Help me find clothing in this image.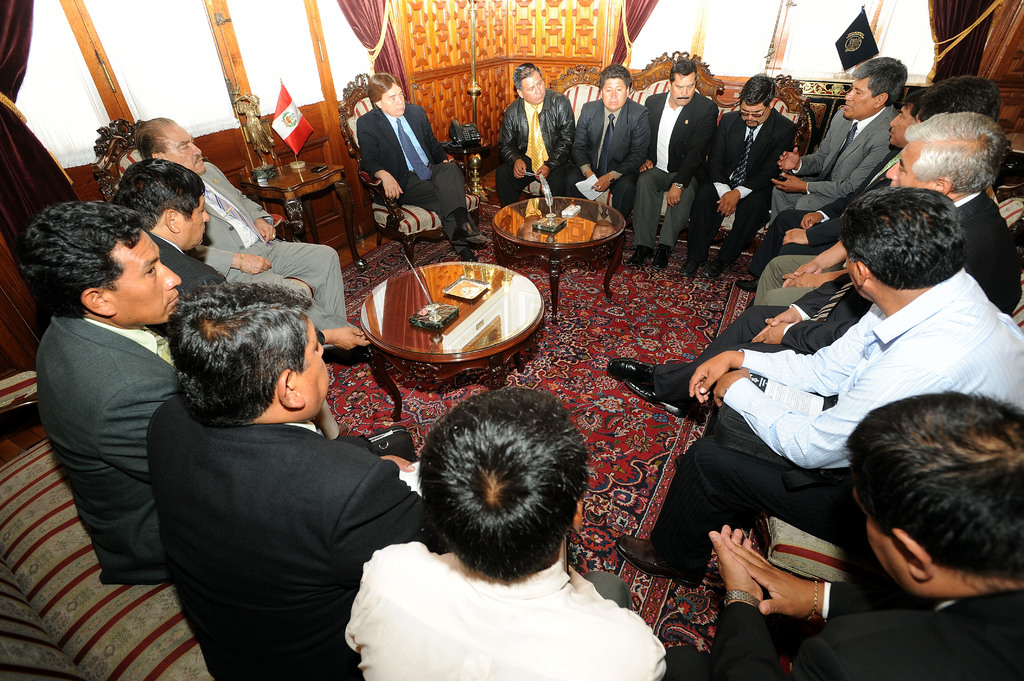
Found it: bbox(753, 106, 916, 224).
